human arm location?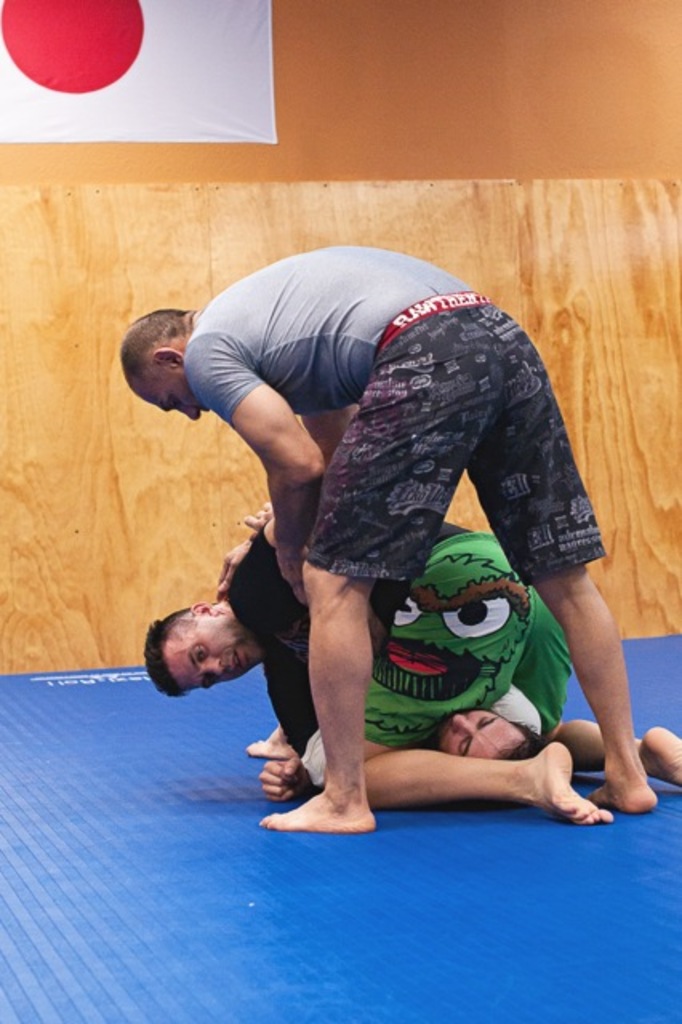
210:536:258:595
